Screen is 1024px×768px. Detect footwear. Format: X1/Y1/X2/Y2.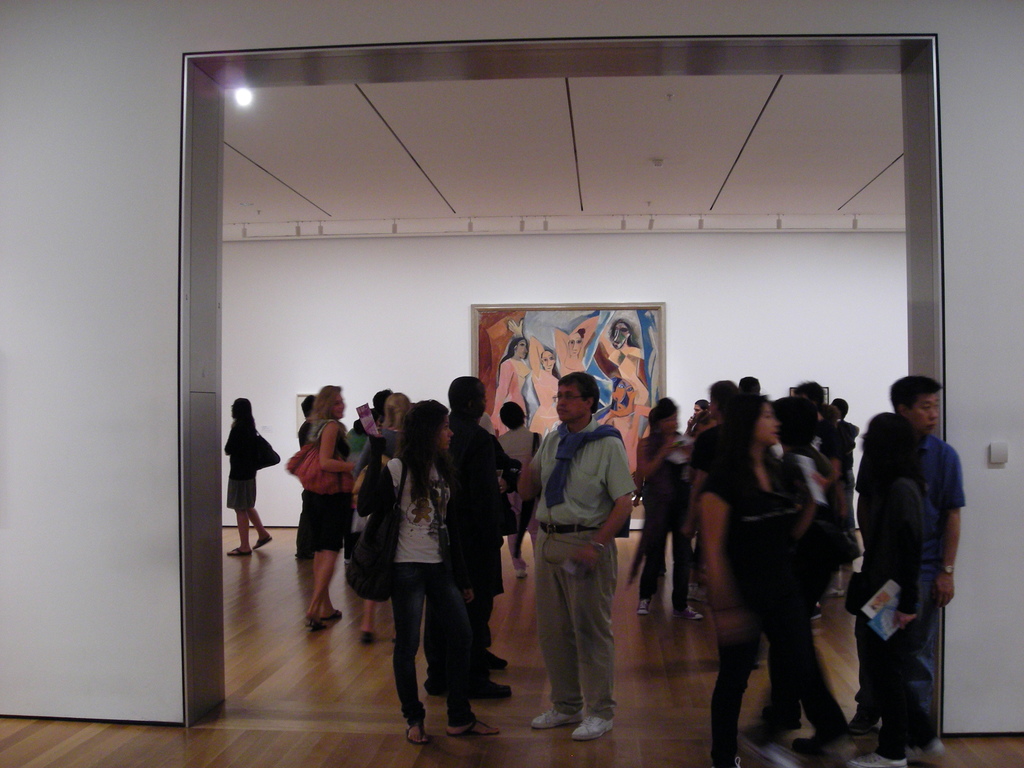
570/710/616/746.
